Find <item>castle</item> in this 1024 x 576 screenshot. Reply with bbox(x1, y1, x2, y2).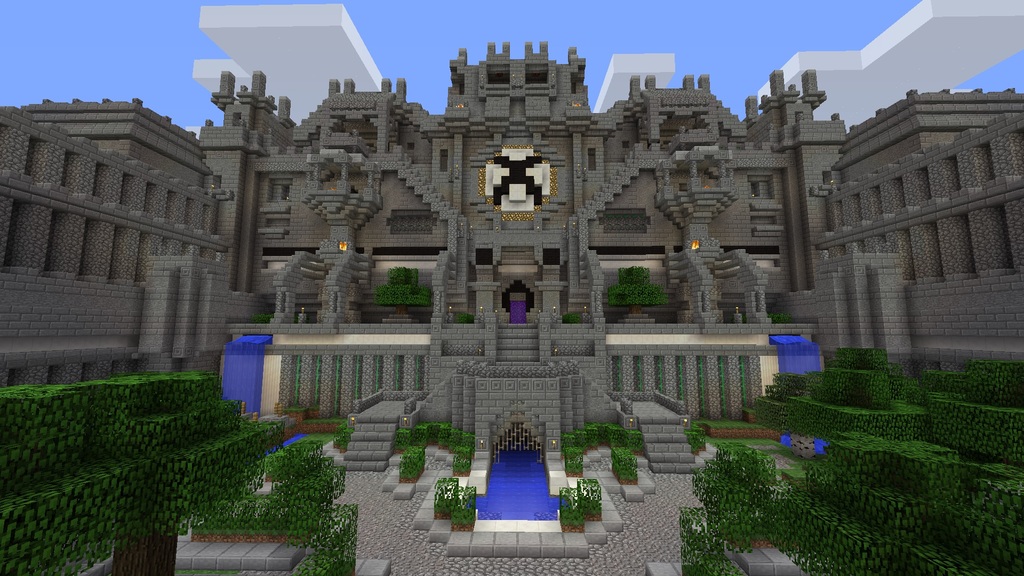
bbox(93, 0, 938, 502).
